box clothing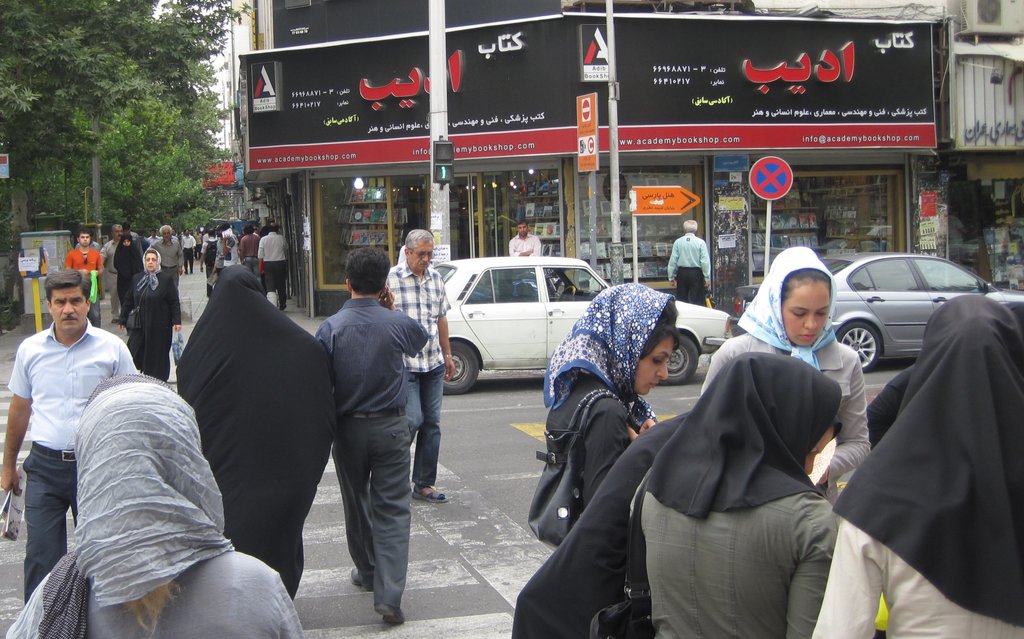
x1=115, y1=268, x2=182, y2=383
